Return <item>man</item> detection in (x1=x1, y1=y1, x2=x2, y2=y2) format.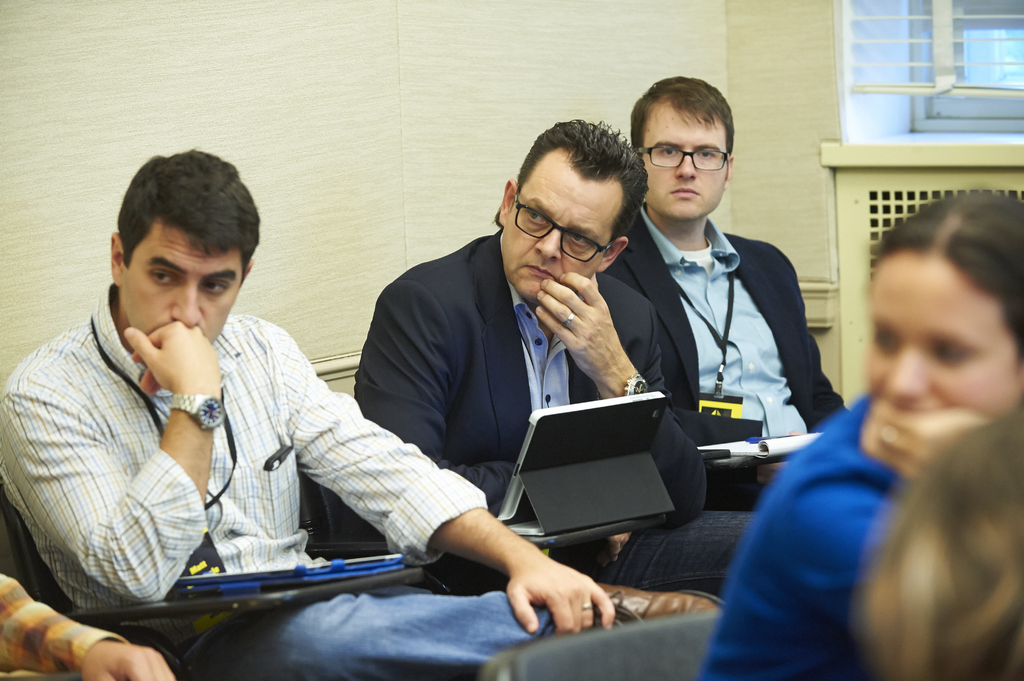
(x1=593, y1=95, x2=844, y2=515).
